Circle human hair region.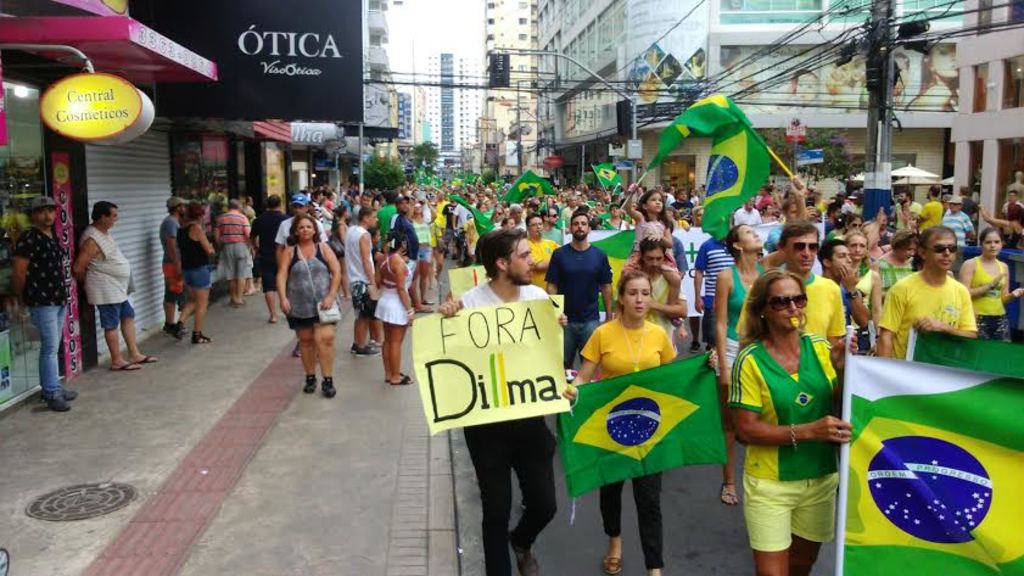
Region: {"left": 930, "top": 183, "right": 940, "bottom": 198}.
